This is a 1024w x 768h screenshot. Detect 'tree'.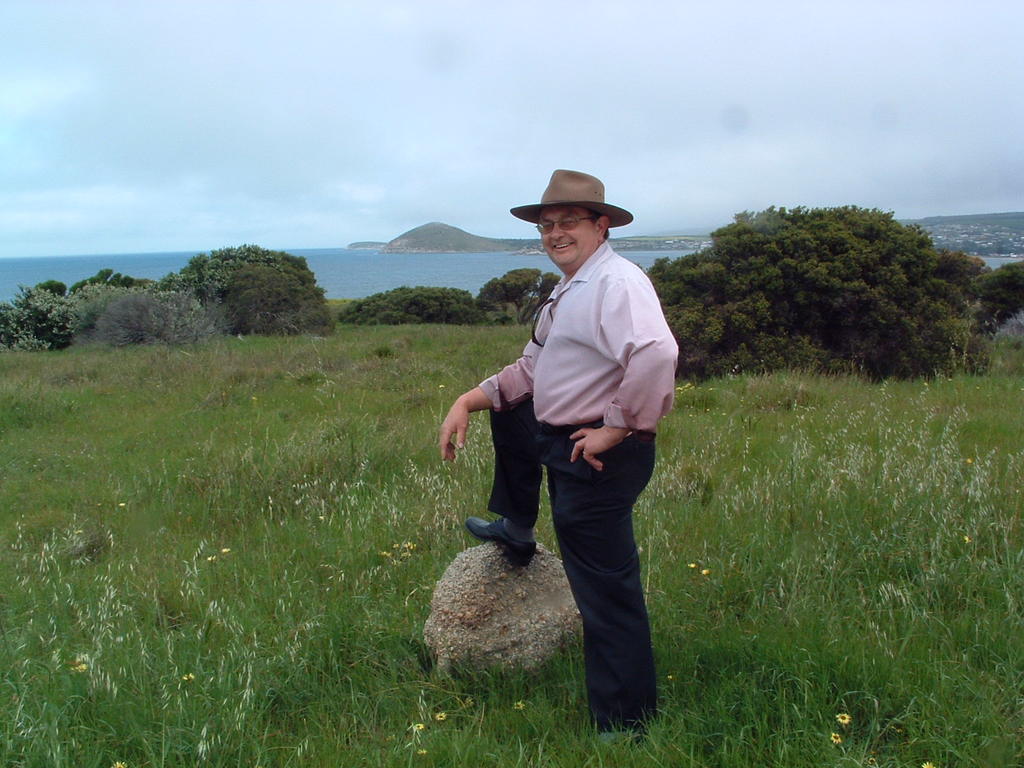
left=649, top=204, right=995, bottom=391.
